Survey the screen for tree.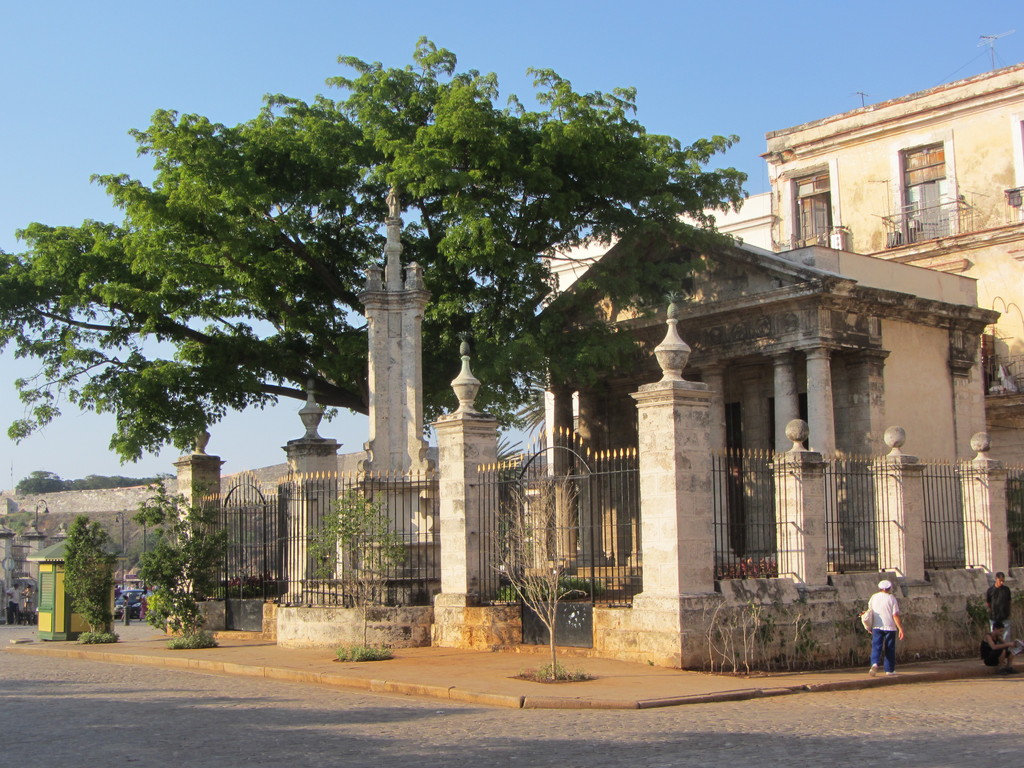
Survey found: crop(505, 383, 545, 445).
